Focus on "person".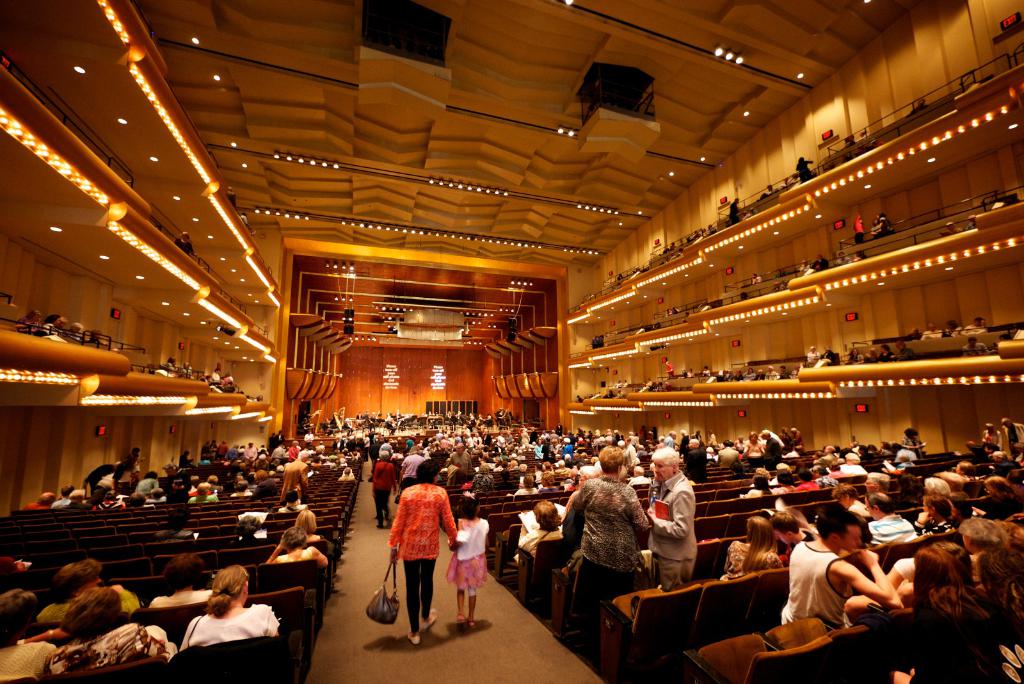
Focused at {"left": 239, "top": 209, "right": 250, "bottom": 226}.
